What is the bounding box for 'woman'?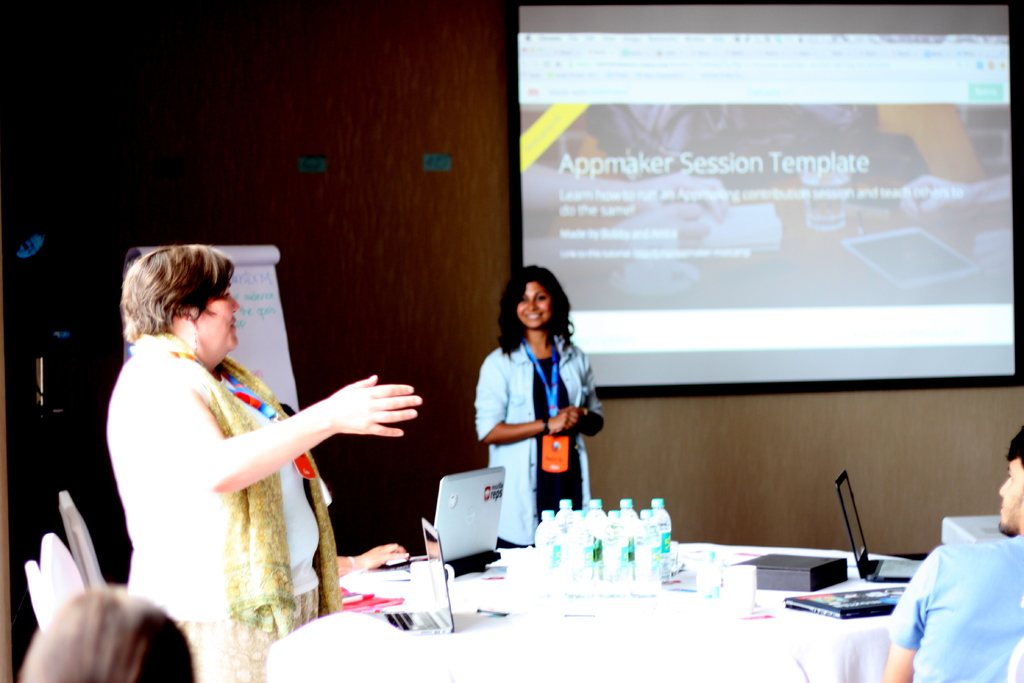
box=[101, 240, 426, 682].
